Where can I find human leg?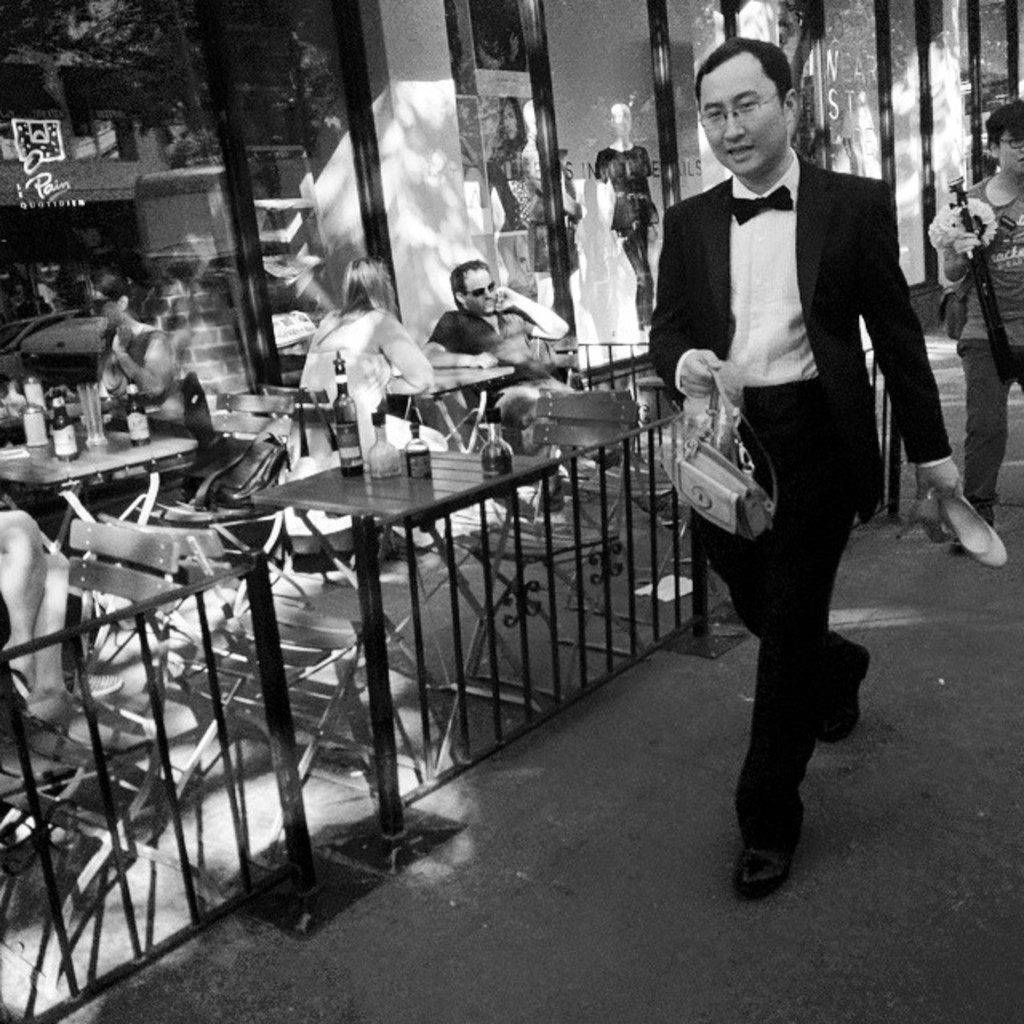
You can find it at <box>0,514,123,690</box>.
